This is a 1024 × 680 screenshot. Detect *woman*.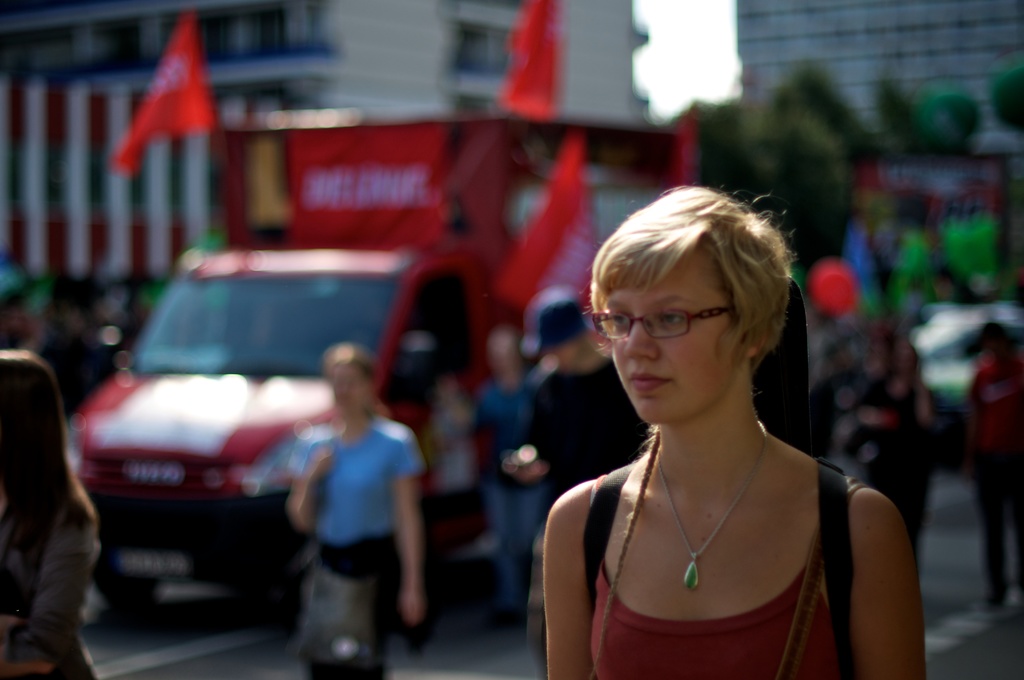
select_region(529, 159, 896, 679).
